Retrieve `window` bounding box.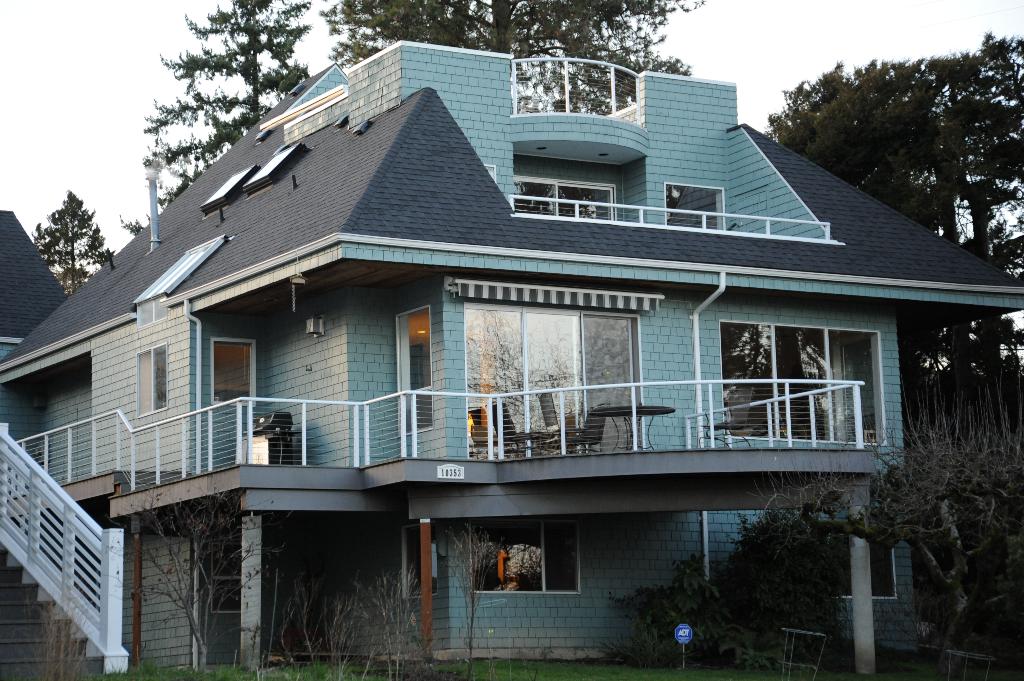
Bounding box: <bbox>136, 340, 172, 421</bbox>.
